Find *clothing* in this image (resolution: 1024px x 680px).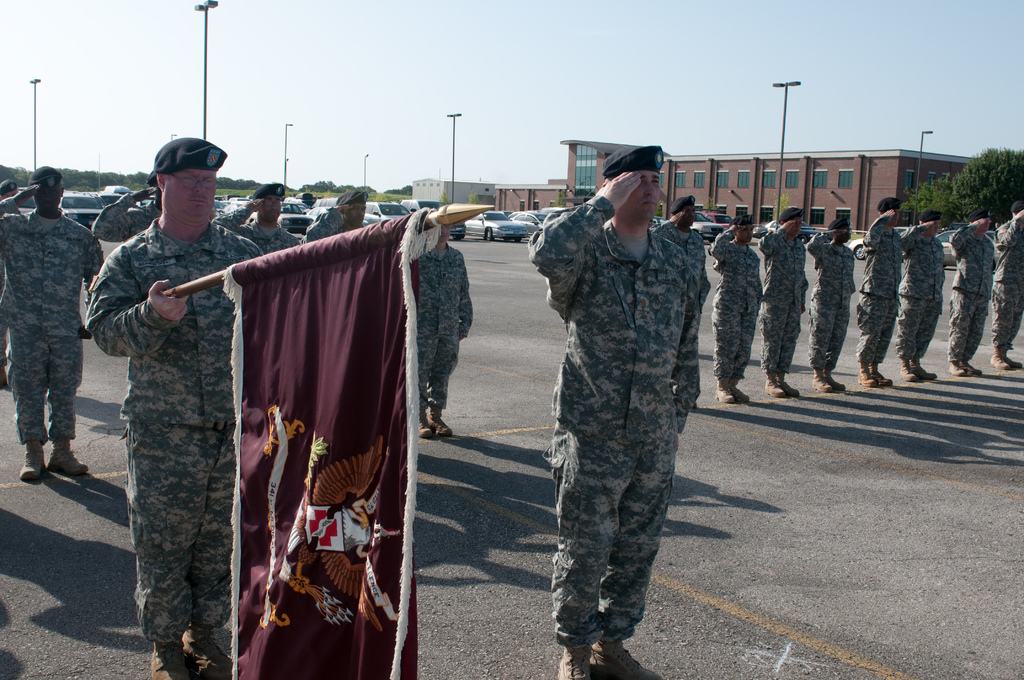
l=653, t=219, r=707, b=383.
